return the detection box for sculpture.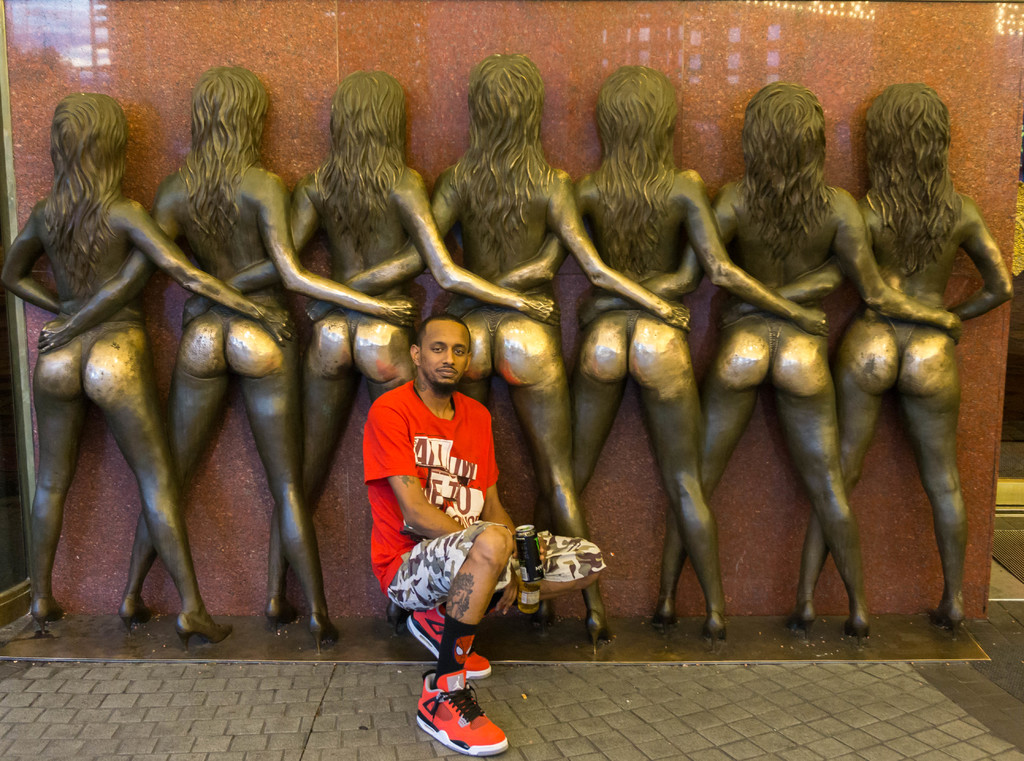
444 64 832 643.
